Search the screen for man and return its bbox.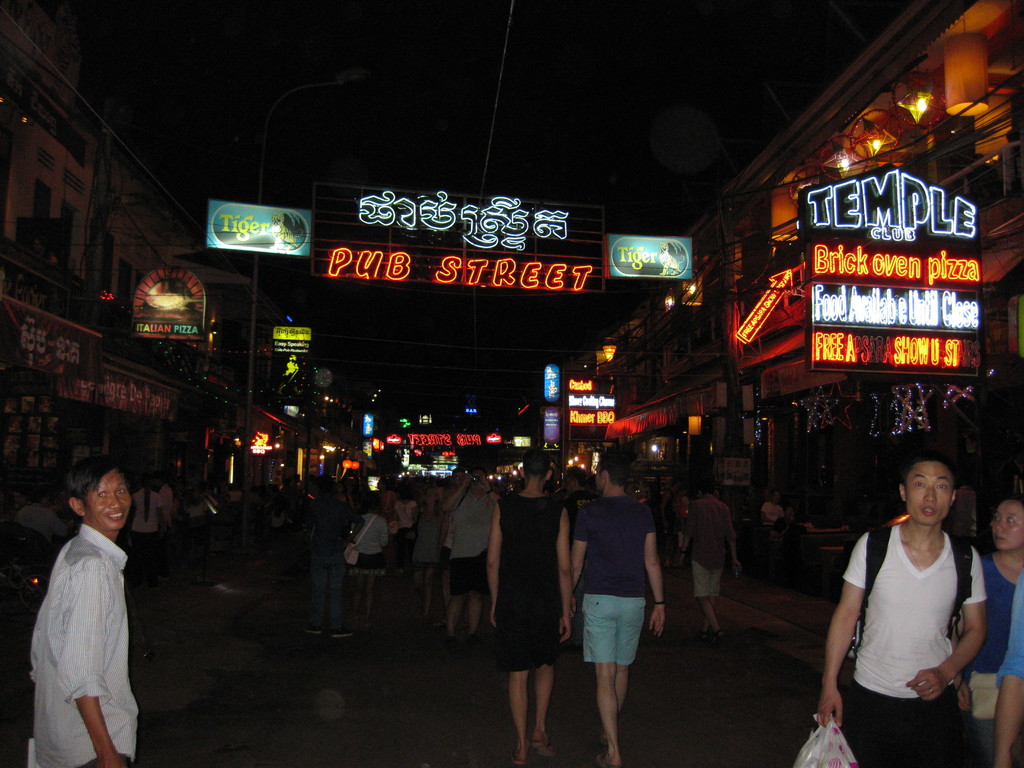
Found: l=444, t=467, r=466, b=549.
